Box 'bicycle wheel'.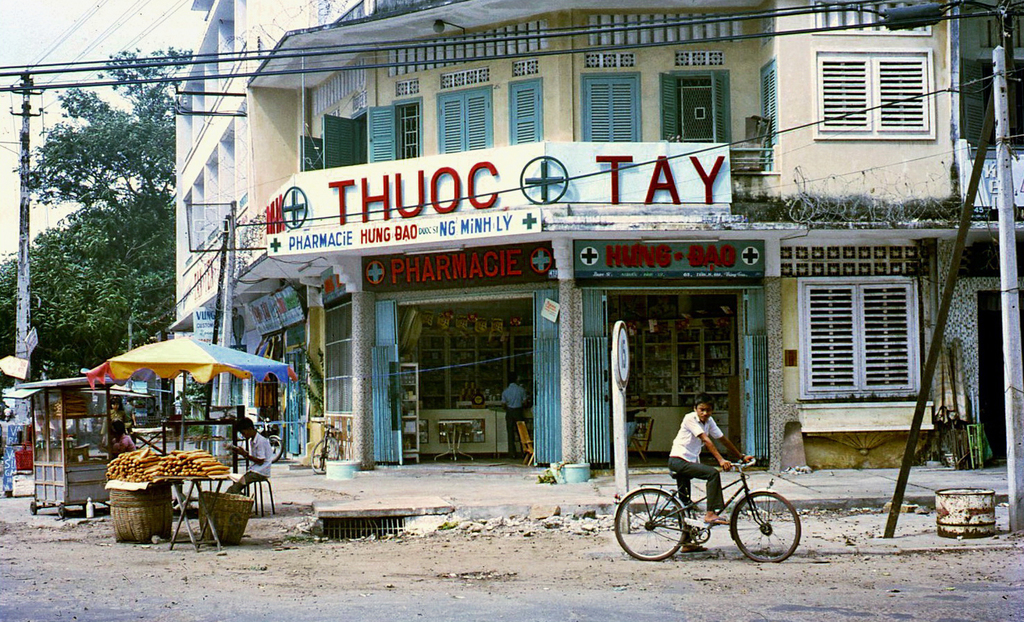
box(728, 491, 803, 561).
